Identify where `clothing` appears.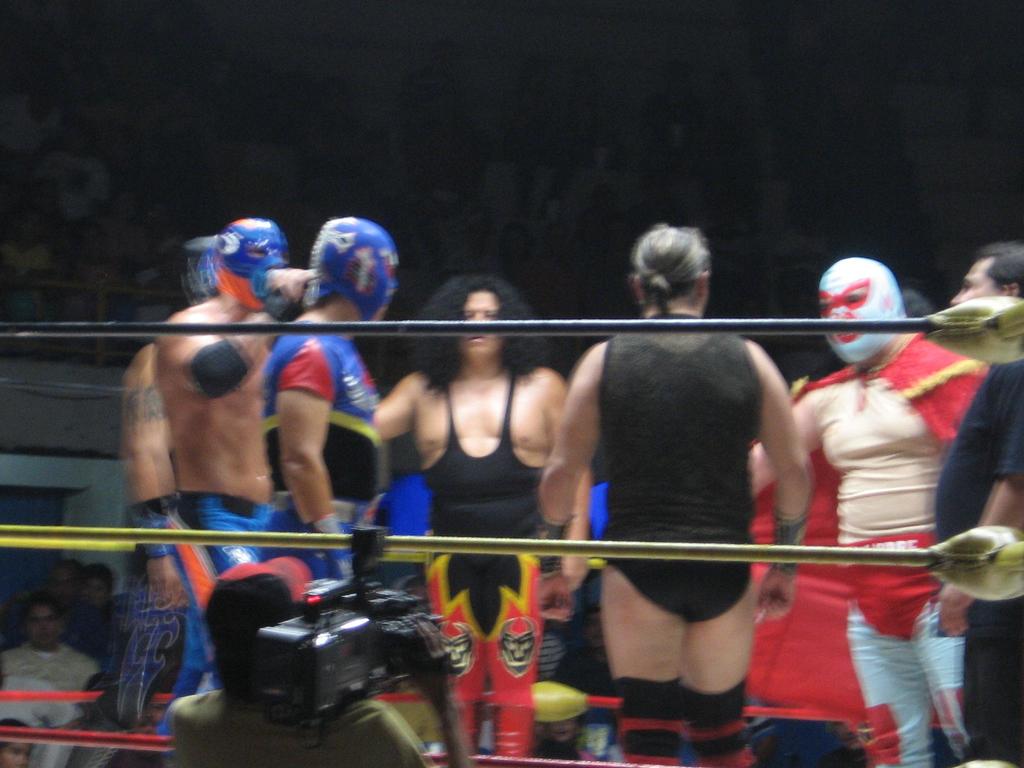
Appears at 563:308:812:708.
